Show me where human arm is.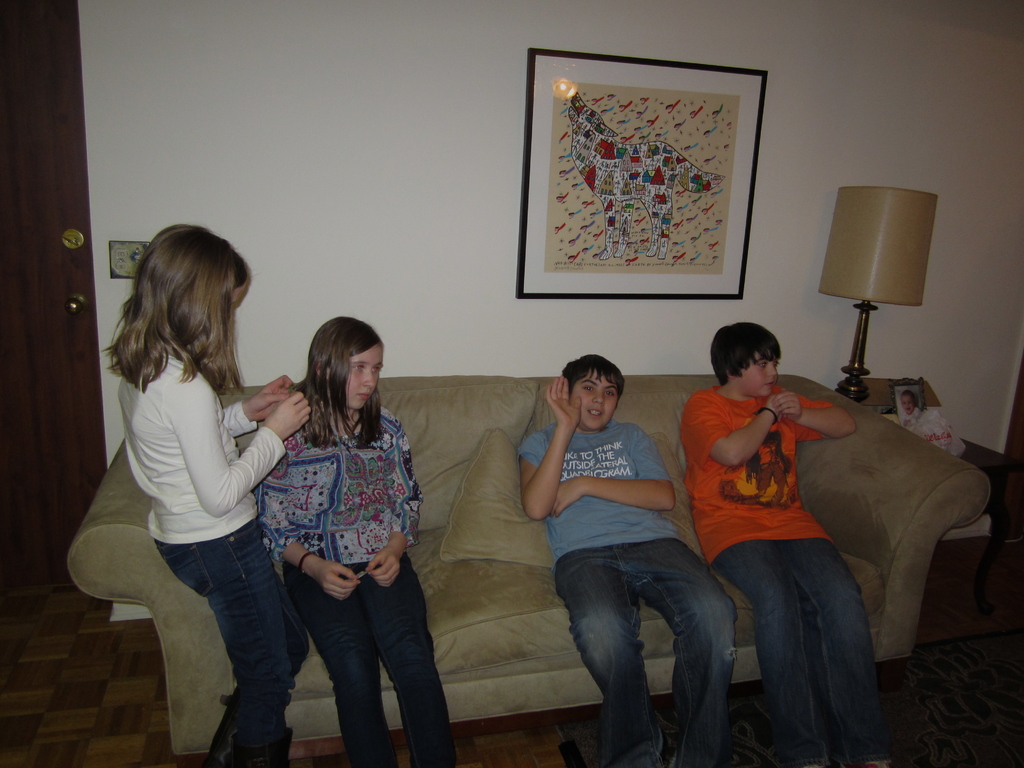
human arm is at 262,420,373,605.
